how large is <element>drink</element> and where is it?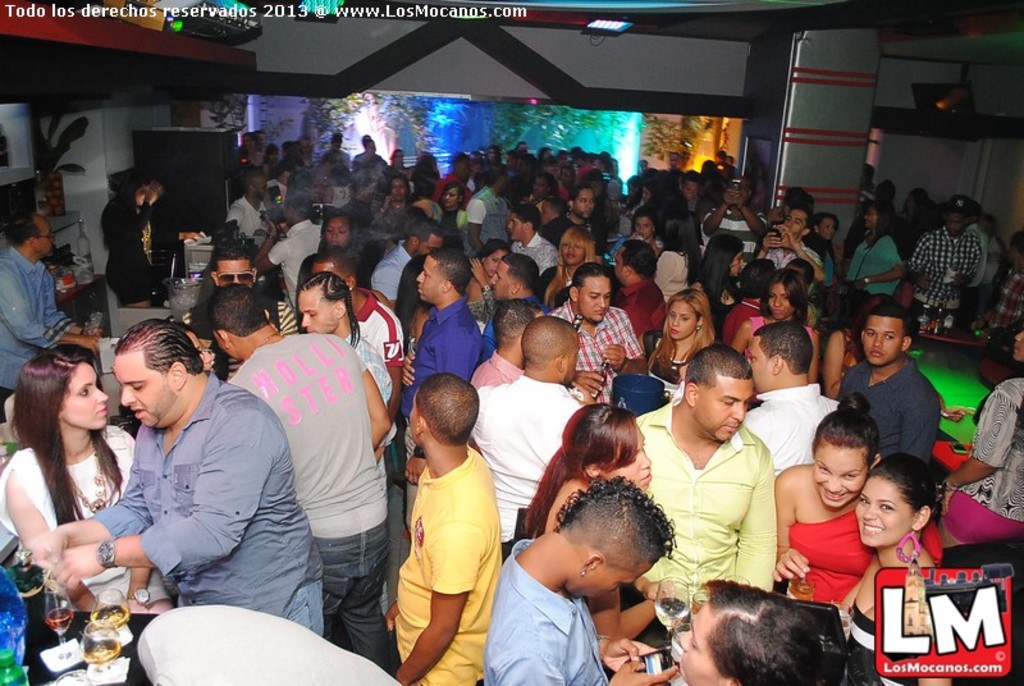
Bounding box: left=90, top=644, right=119, bottom=659.
